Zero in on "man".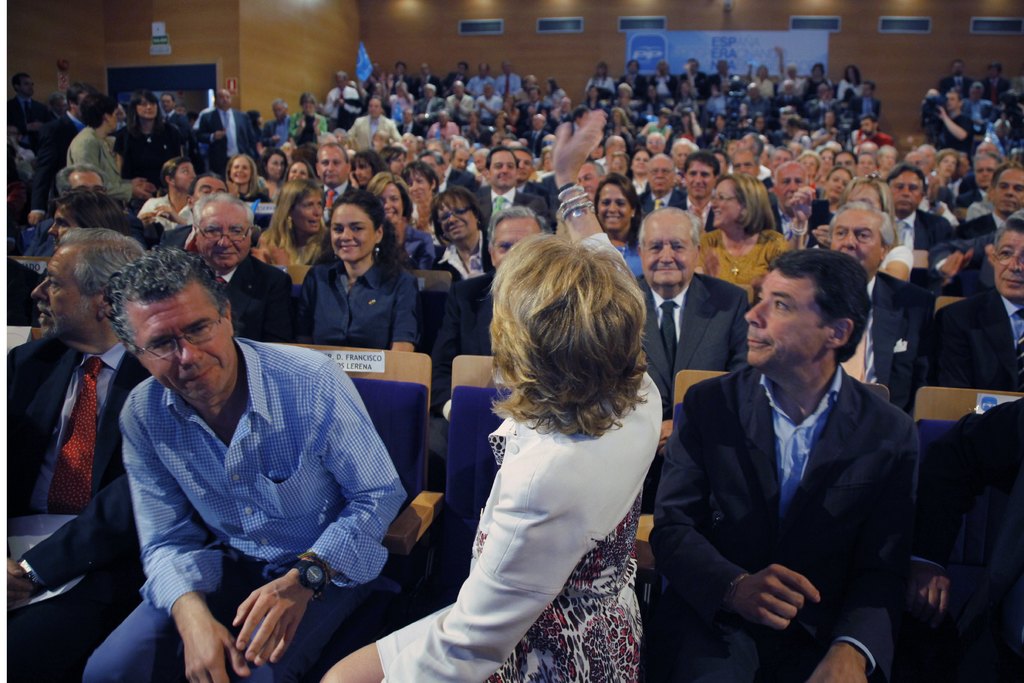
Zeroed in: l=566, t=106, r=586, b=132.
